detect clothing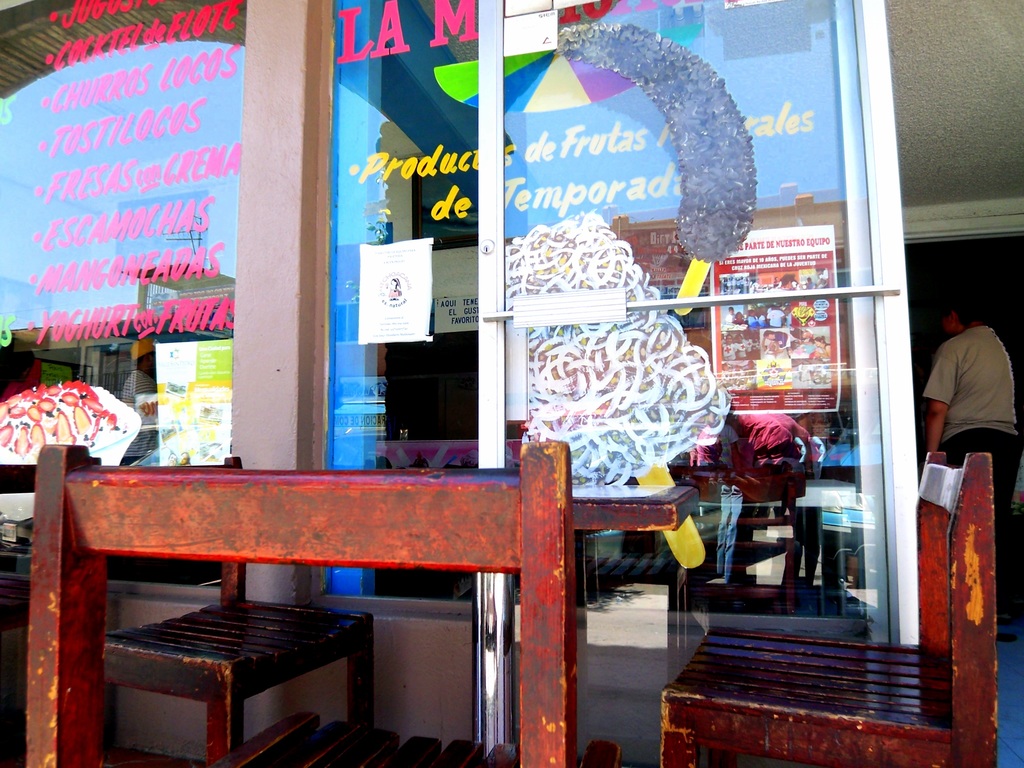
bbox=[932, 309, 1009, 483]
